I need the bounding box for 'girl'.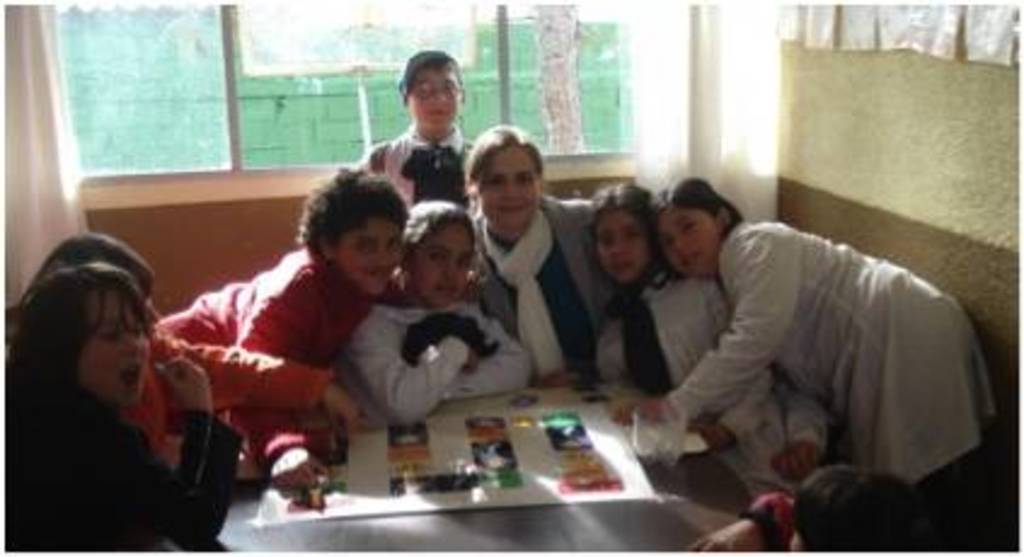
Here it is: (x1=620, y1=177, x2=993, y2=499).
